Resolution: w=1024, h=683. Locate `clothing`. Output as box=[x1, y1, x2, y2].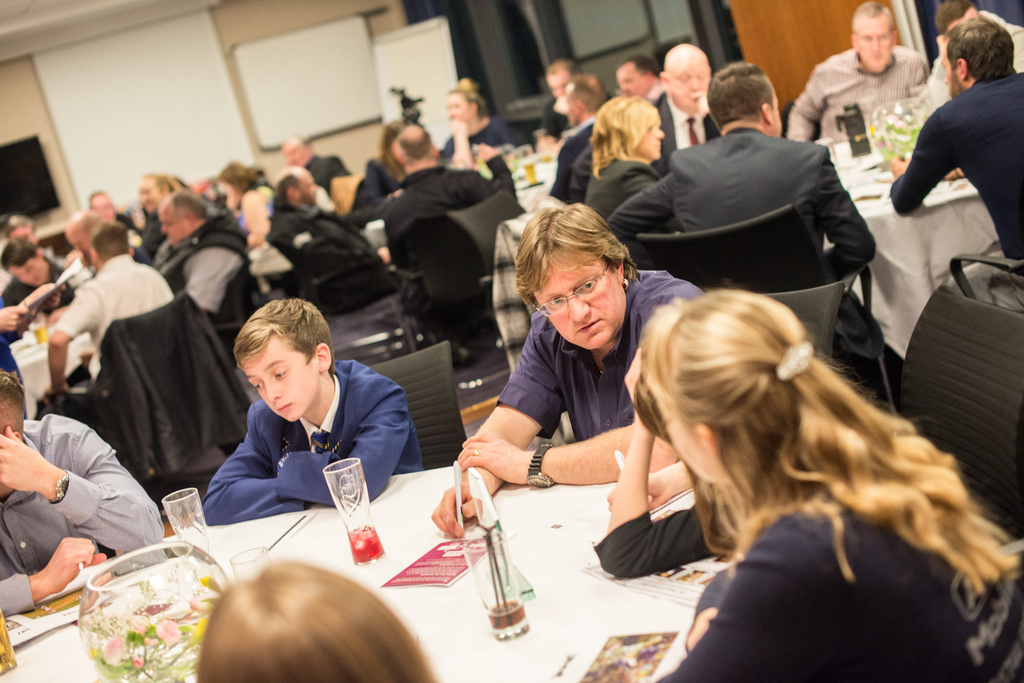
box=[301, 159, 346, 191].
